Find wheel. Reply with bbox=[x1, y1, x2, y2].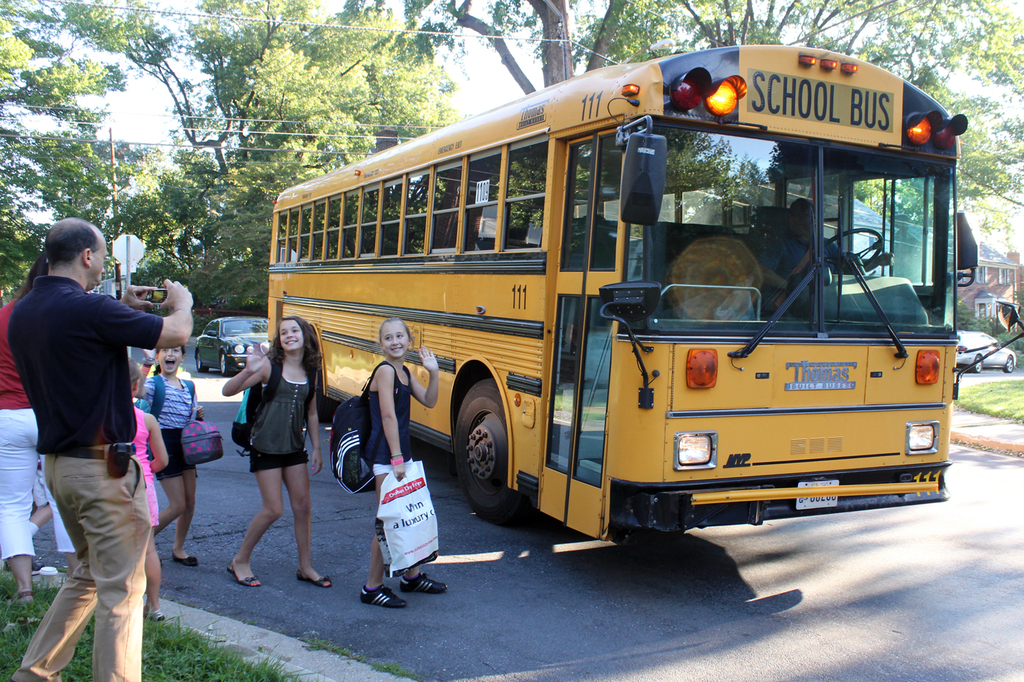
bbox=[219, 356, 230, 377].
